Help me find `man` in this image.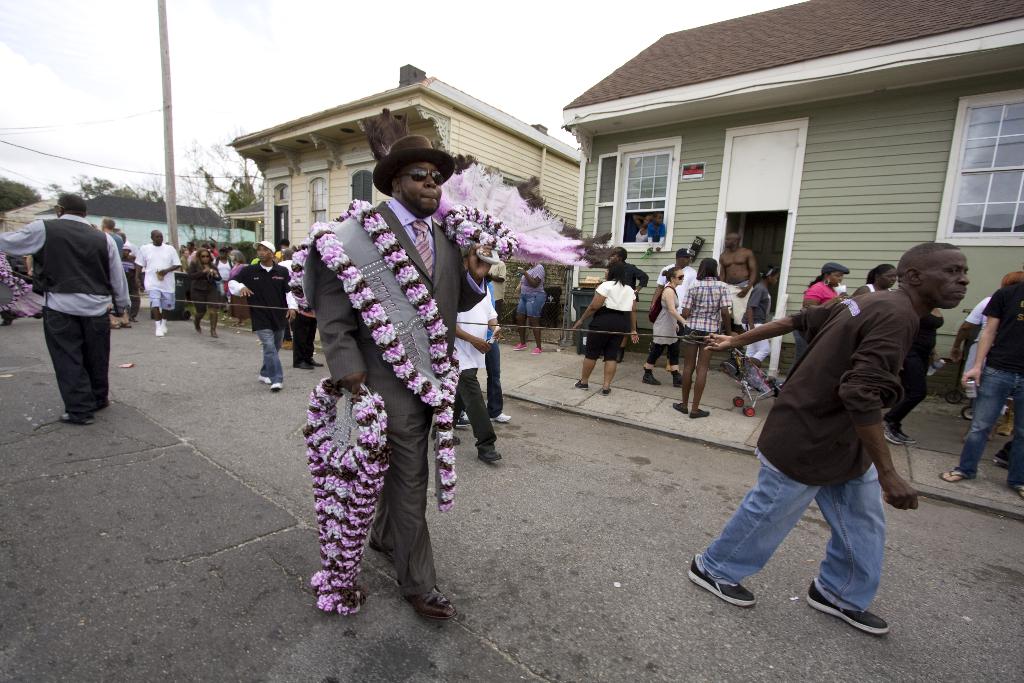
Found it: (left=649, top=247, right=703, bottom=364).
